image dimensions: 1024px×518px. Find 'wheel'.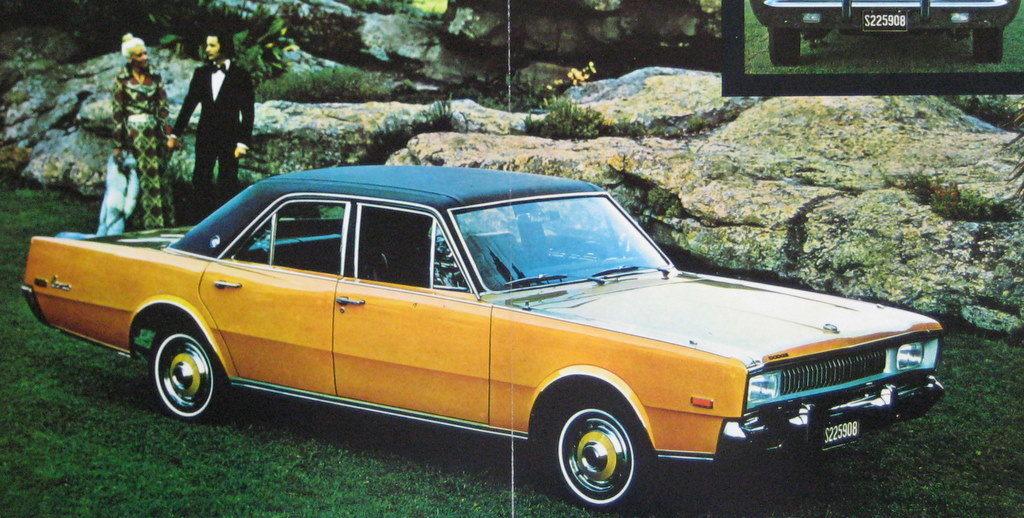
<box>538,378,678,517</box>.
